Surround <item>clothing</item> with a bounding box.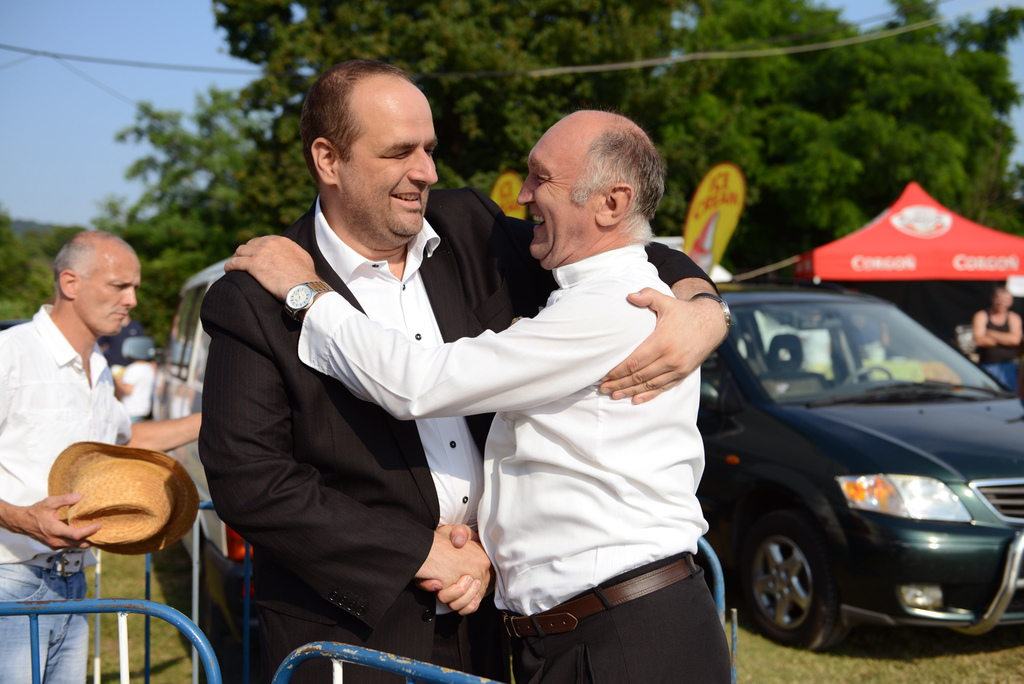
left=106, top=341, right=125, bottom=365.
